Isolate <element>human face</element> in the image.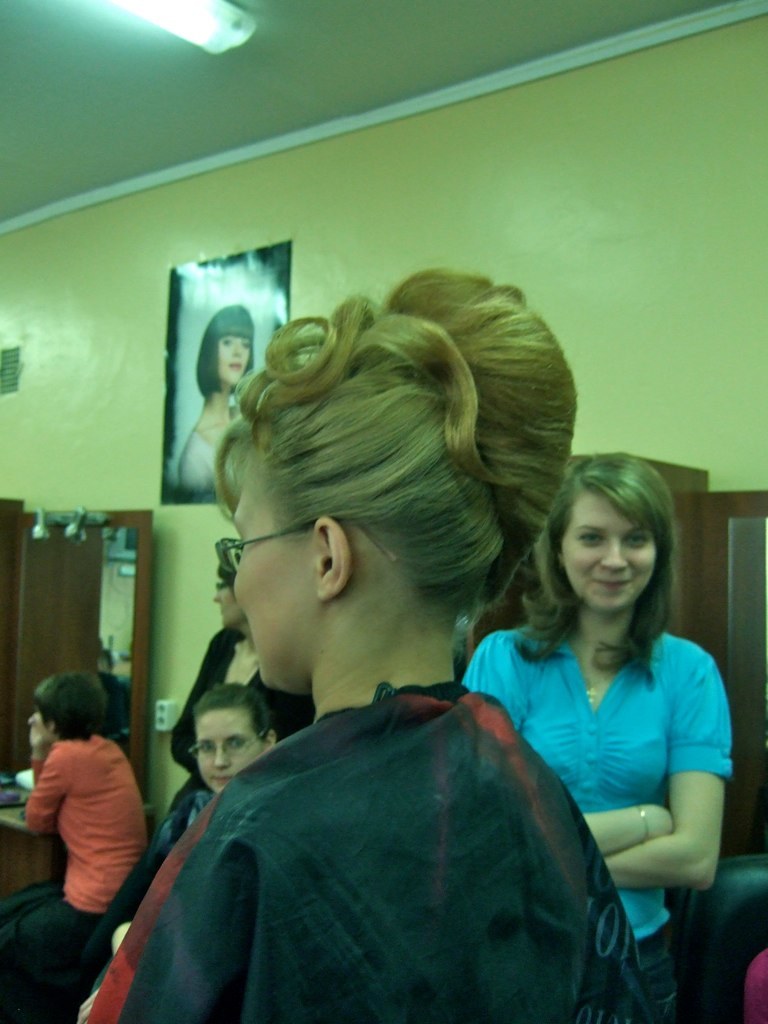
Isolated region: {"left": 217, "top": 338, "right": 252, "bottom": 387}.
